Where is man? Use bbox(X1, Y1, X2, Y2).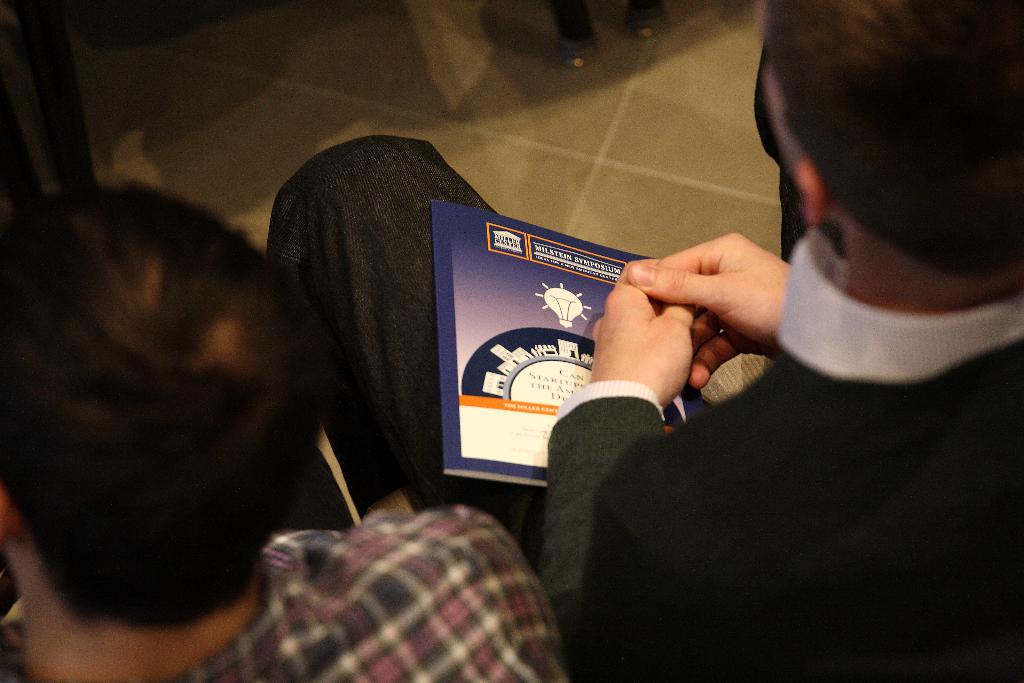
bbox(0, 163, 582, 682).
